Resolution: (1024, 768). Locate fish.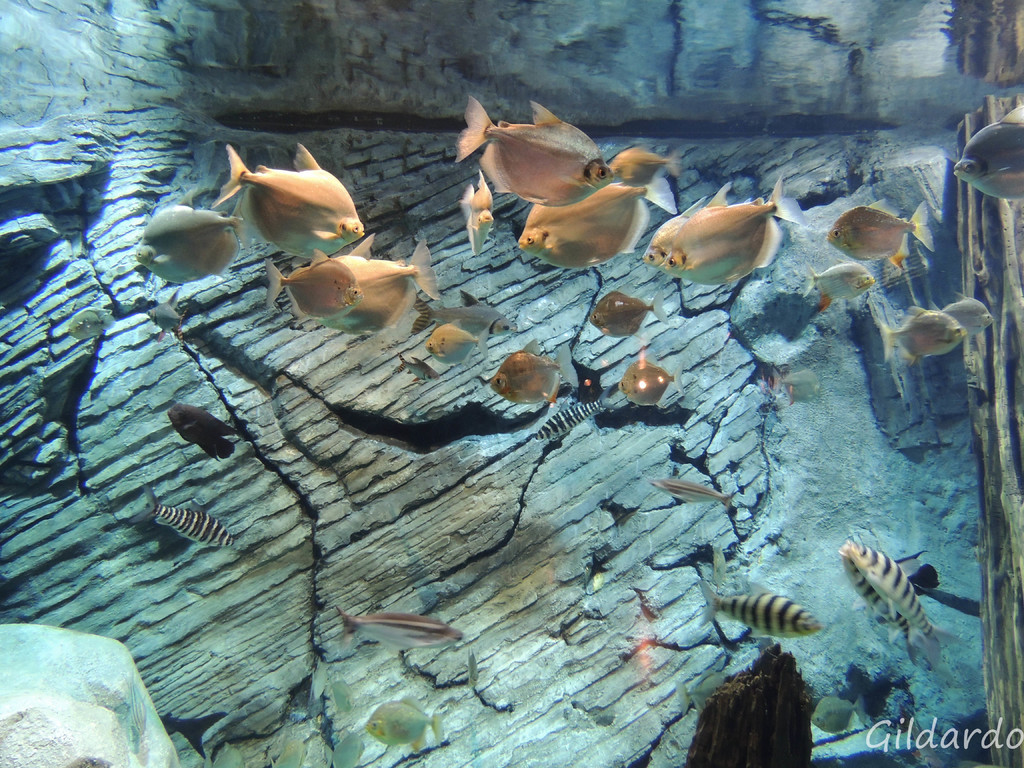
region(424, 315, 490, 362).
